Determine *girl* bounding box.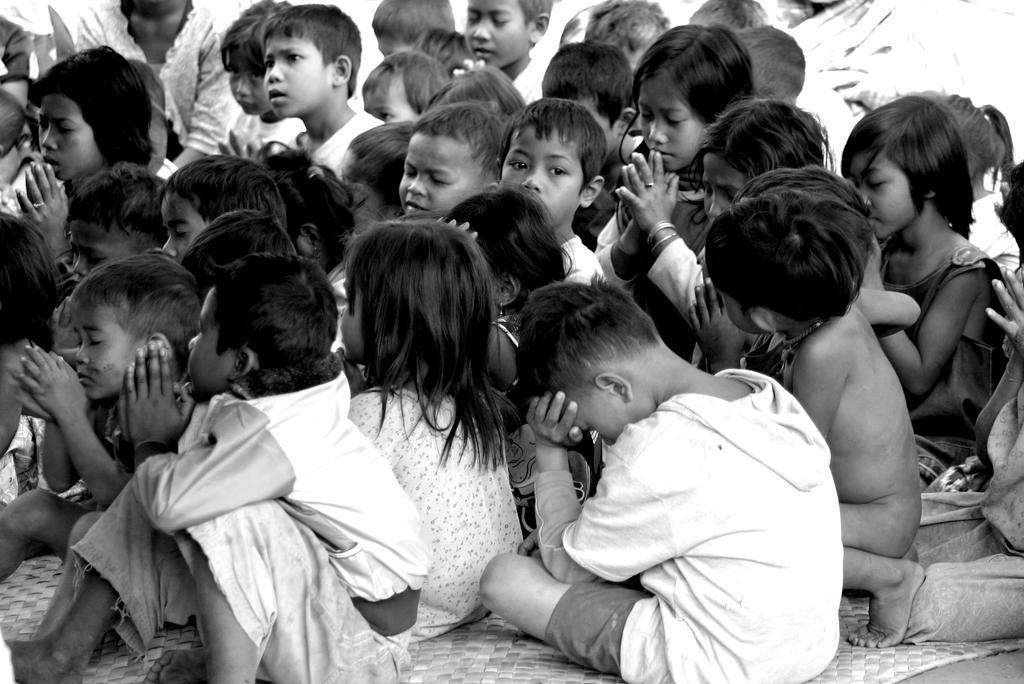
Determined: [366,52,446,123].
